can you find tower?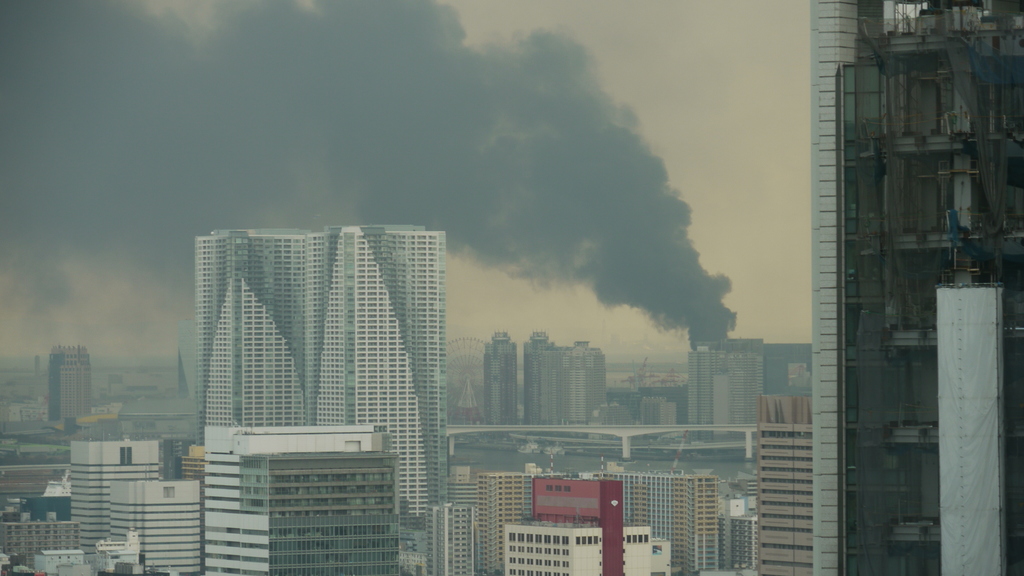
Yes, bounding box: box=[684, 340, 765, 426].
